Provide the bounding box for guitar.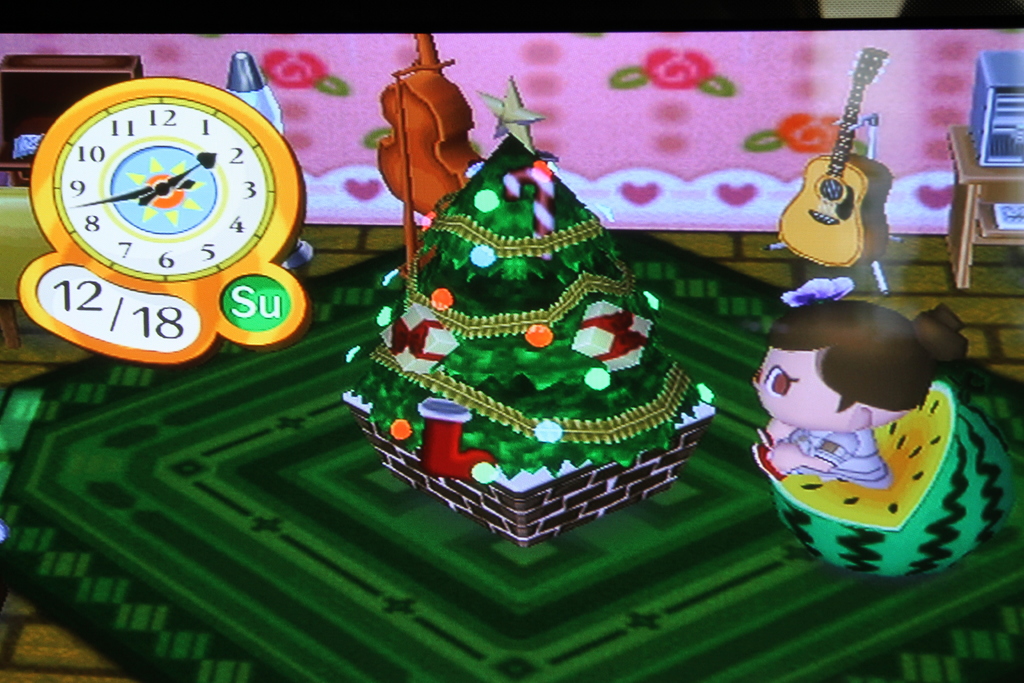
{"x1": 799, "y1": 50, "x2": 901, "y2": 279}.
